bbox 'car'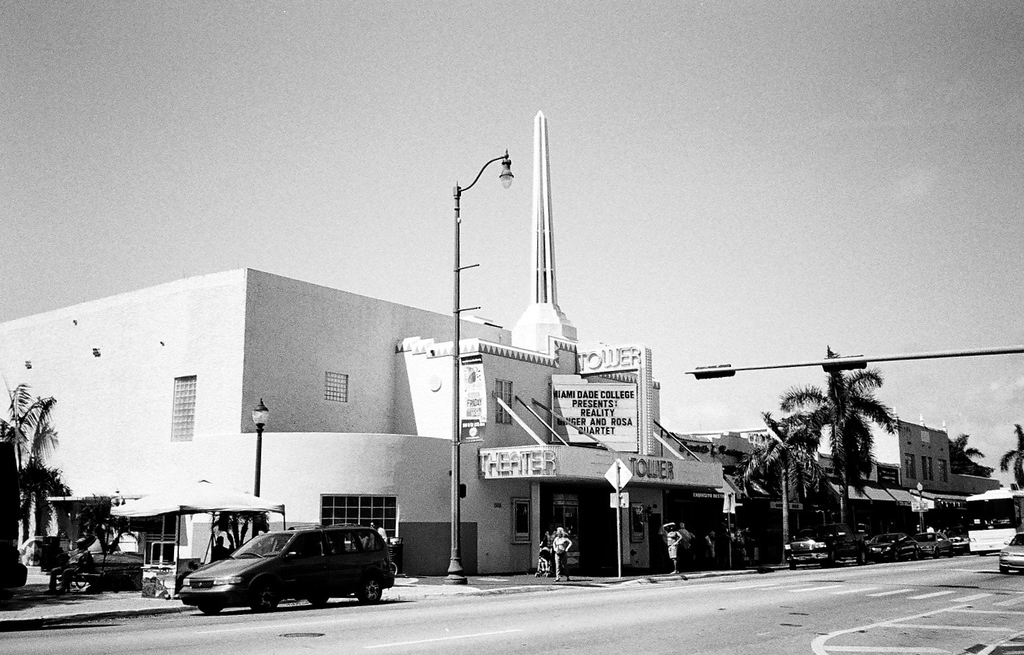
region(915, 530, 955, 560)
